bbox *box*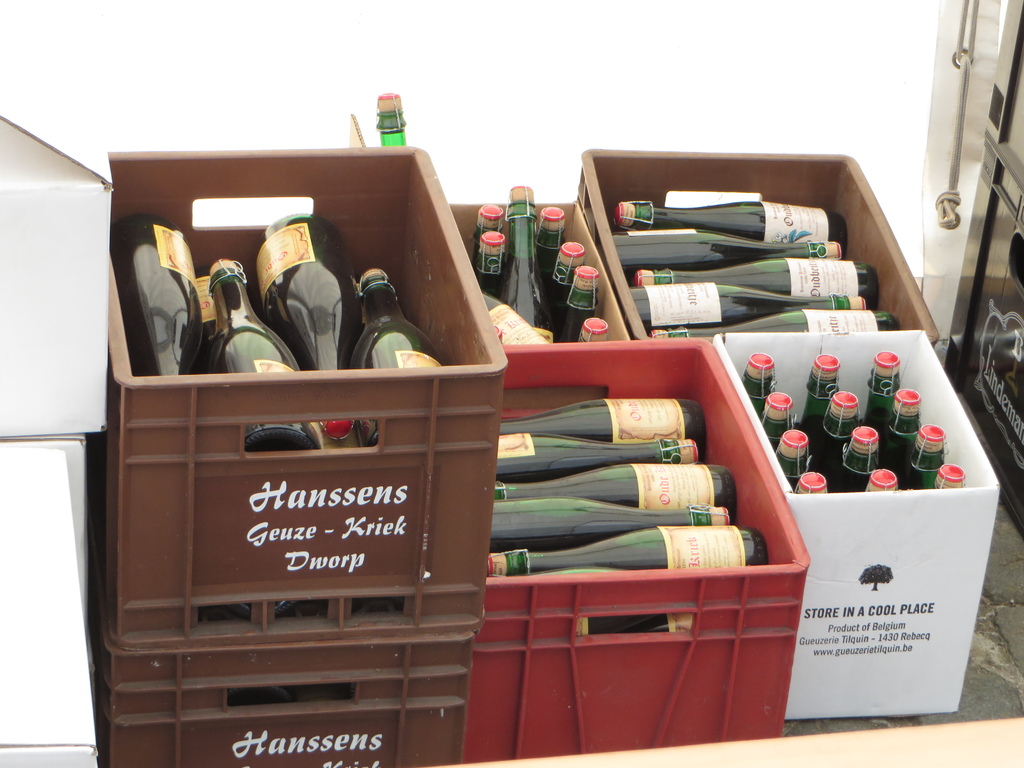
bbox=[440, 189, 628, 352]
